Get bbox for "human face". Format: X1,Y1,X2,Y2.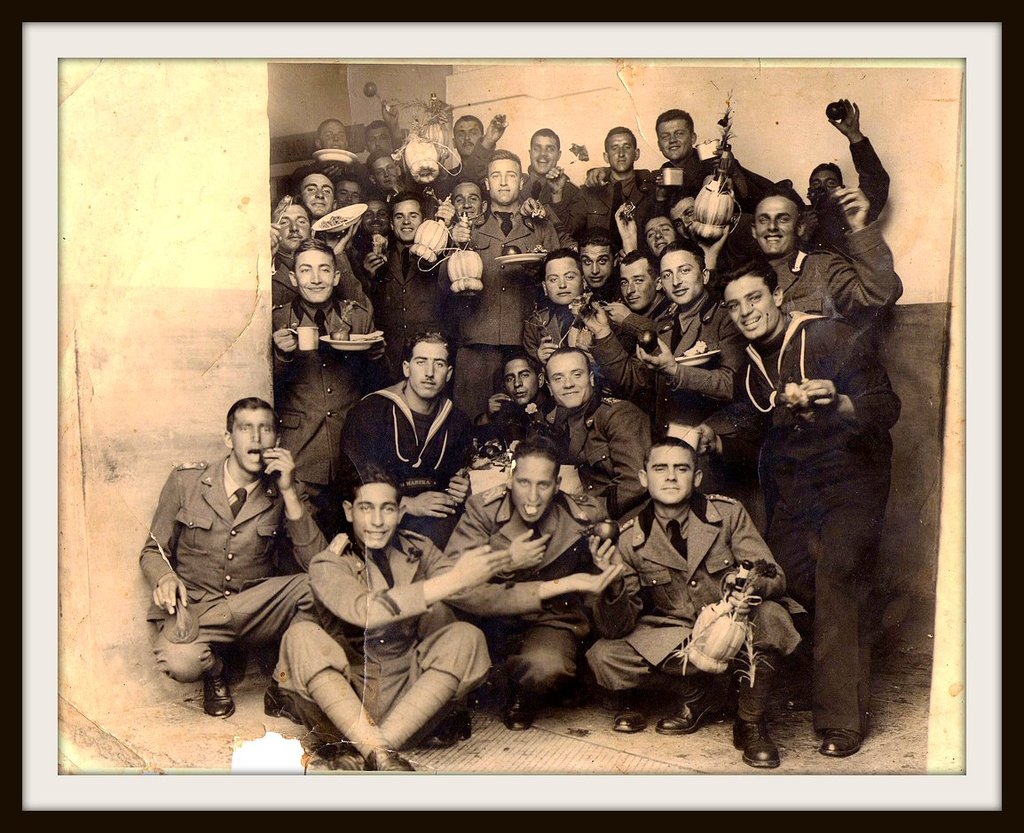
303,170,332,218.
